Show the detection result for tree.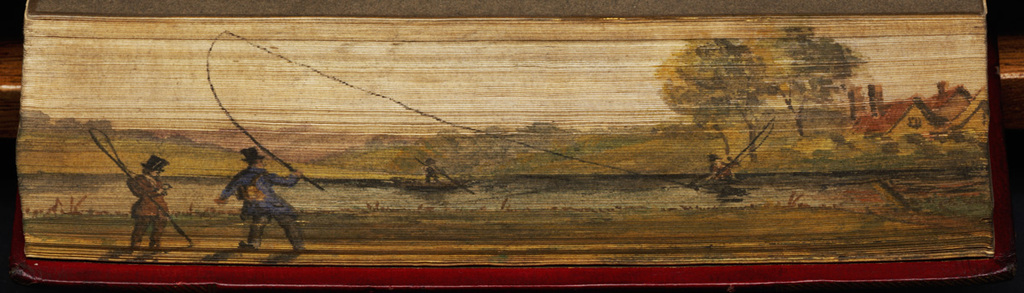
[x1=746, y1=23, x2=862, y2=146].
